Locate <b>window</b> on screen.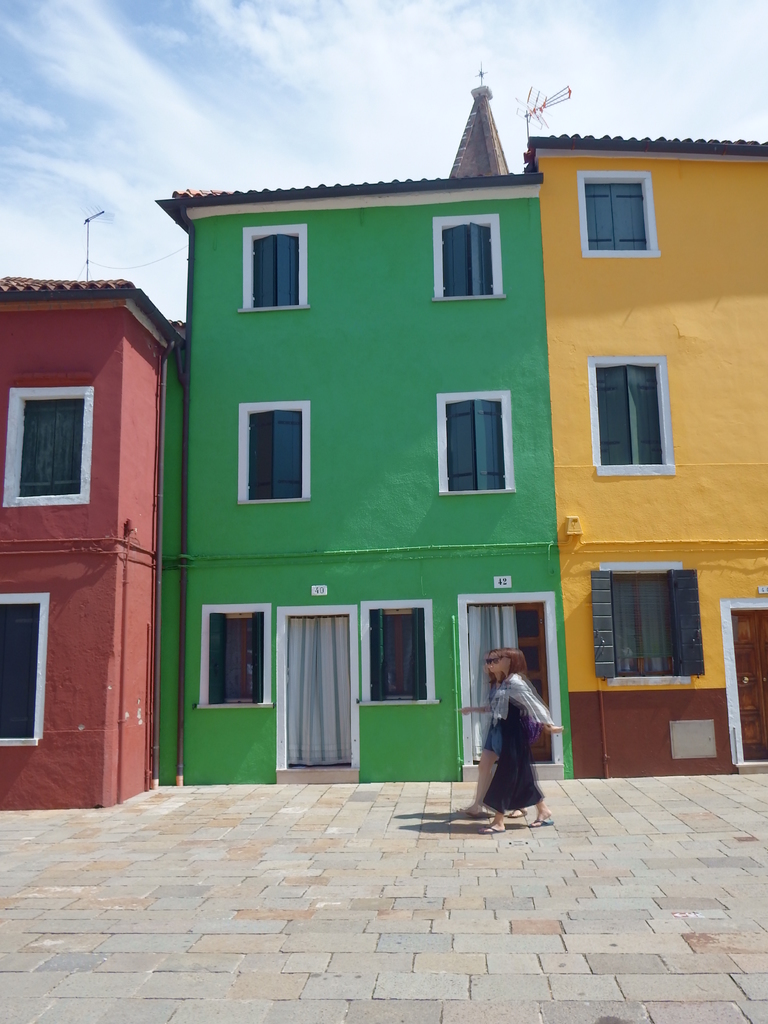
On screen at left=243, top=221, right=308, bottom=312.
